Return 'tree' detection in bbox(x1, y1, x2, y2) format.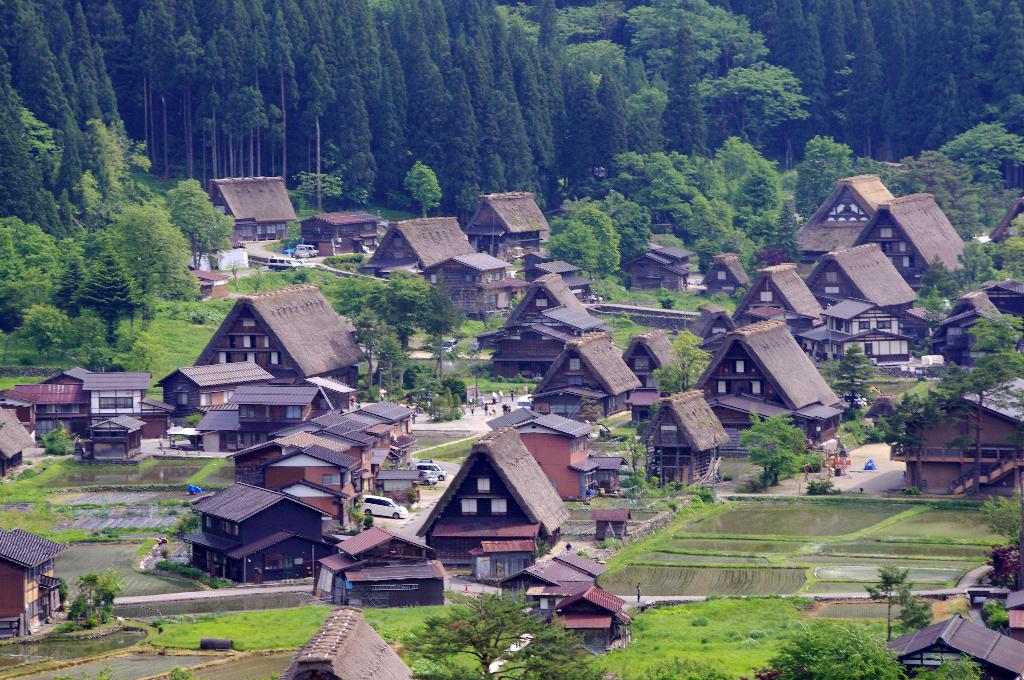
bbox(416, 574, 562, 668).
